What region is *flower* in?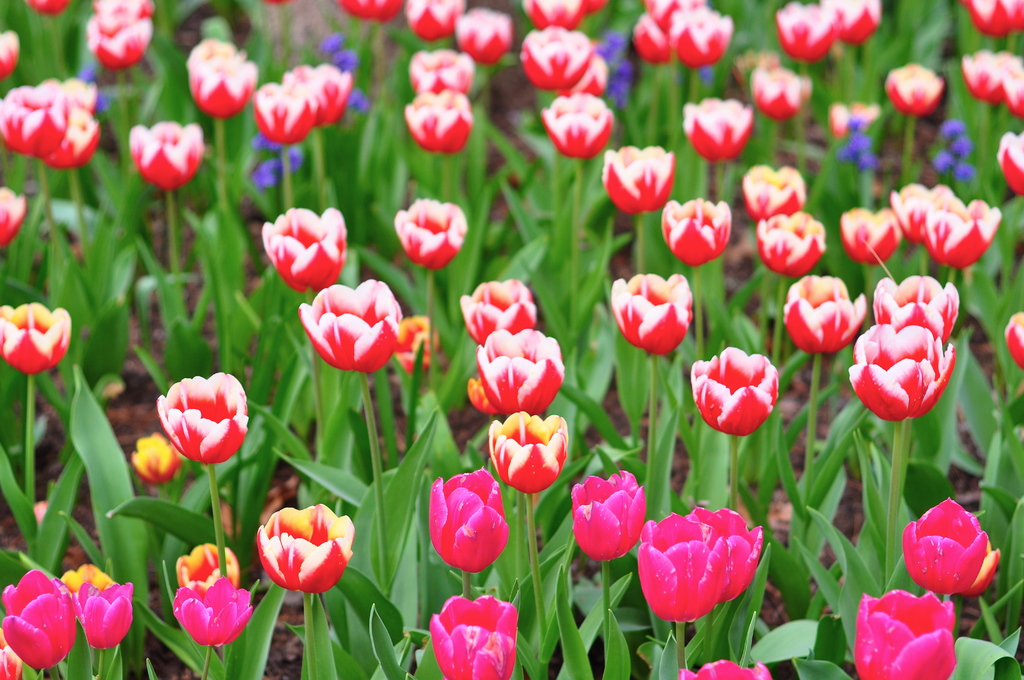
{"left": 159, "top": 371, "right": 248, "bottom": 467}.
